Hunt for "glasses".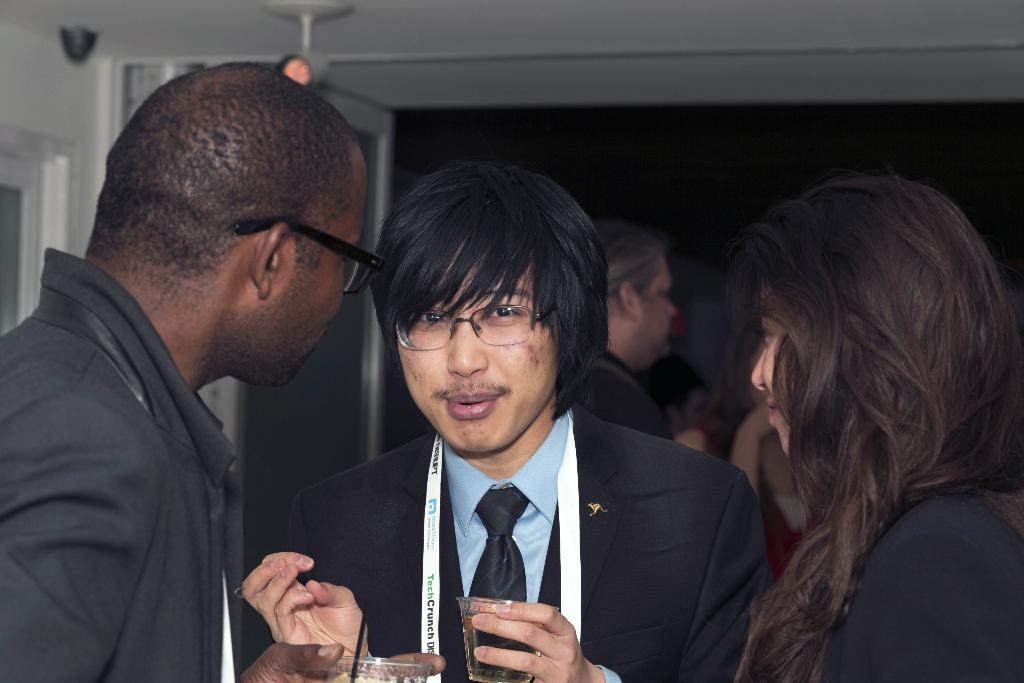
Hunted down at Rect(229, 211, 387, 297).
